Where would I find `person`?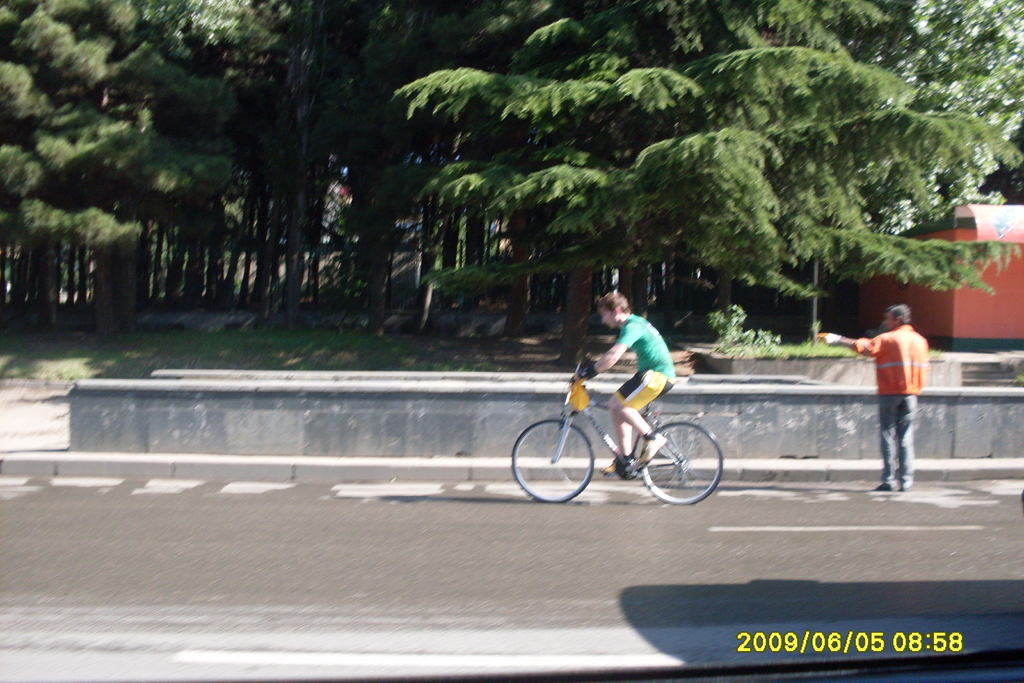
At (822,300,928,488).
